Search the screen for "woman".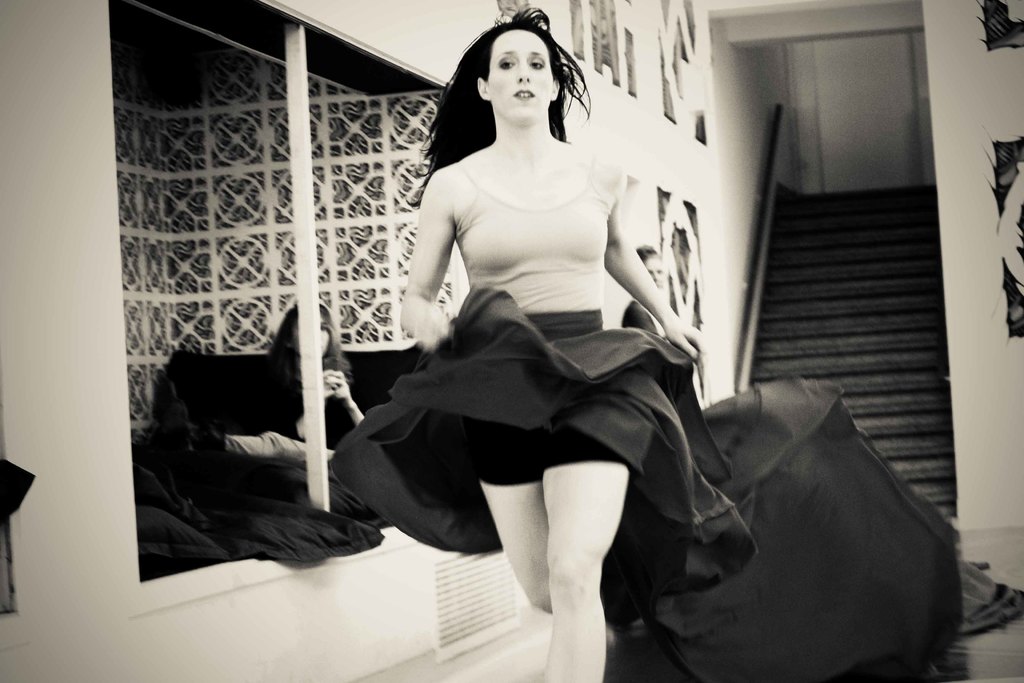
Found at l=329, t=12, r=776, b=655.
